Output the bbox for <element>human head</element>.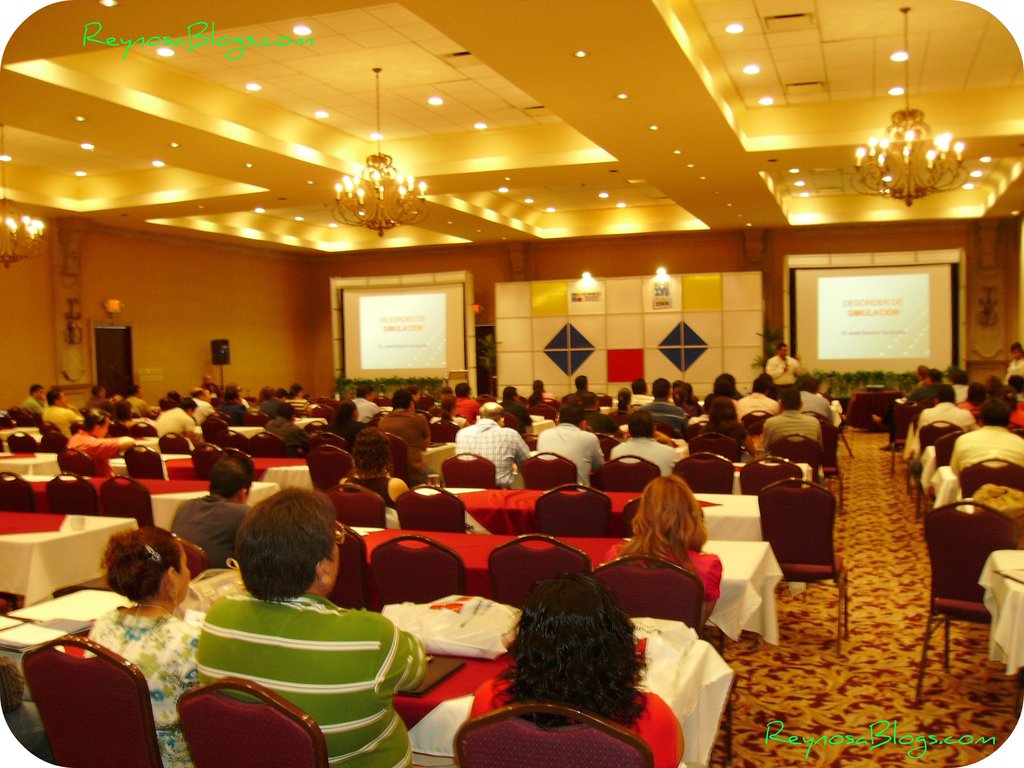
(left=706, top=394, right=743, bottom=417).
